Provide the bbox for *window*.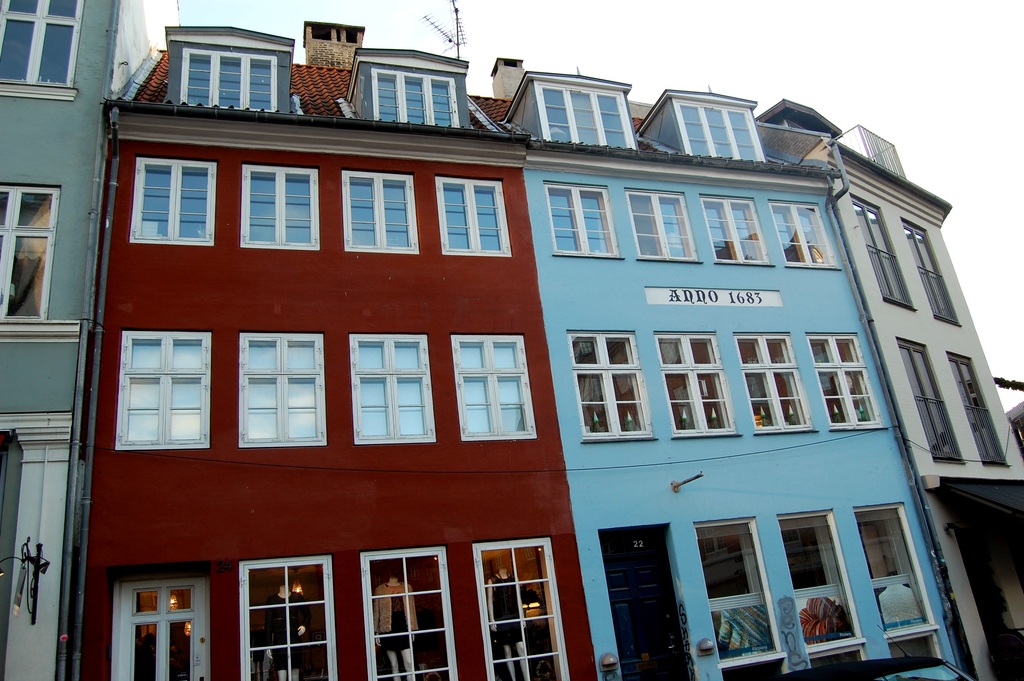
{"left": 543, "top": 180, "right": 619, "bottom": 258}.
